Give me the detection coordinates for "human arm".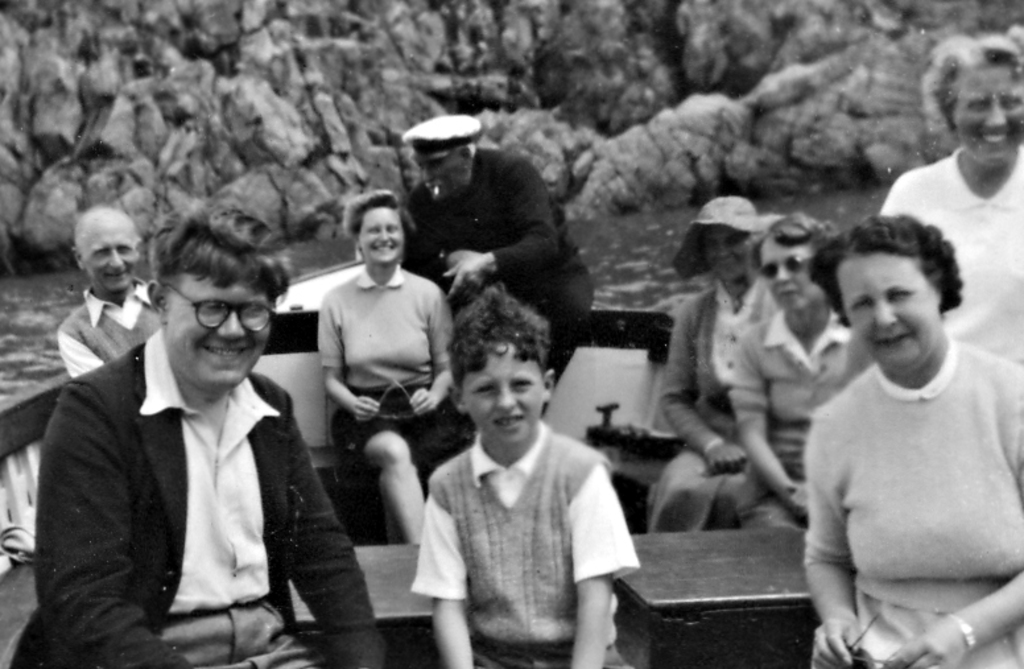
{"left": 573, "top": 463, "right": 610, "bottom": 668}.
